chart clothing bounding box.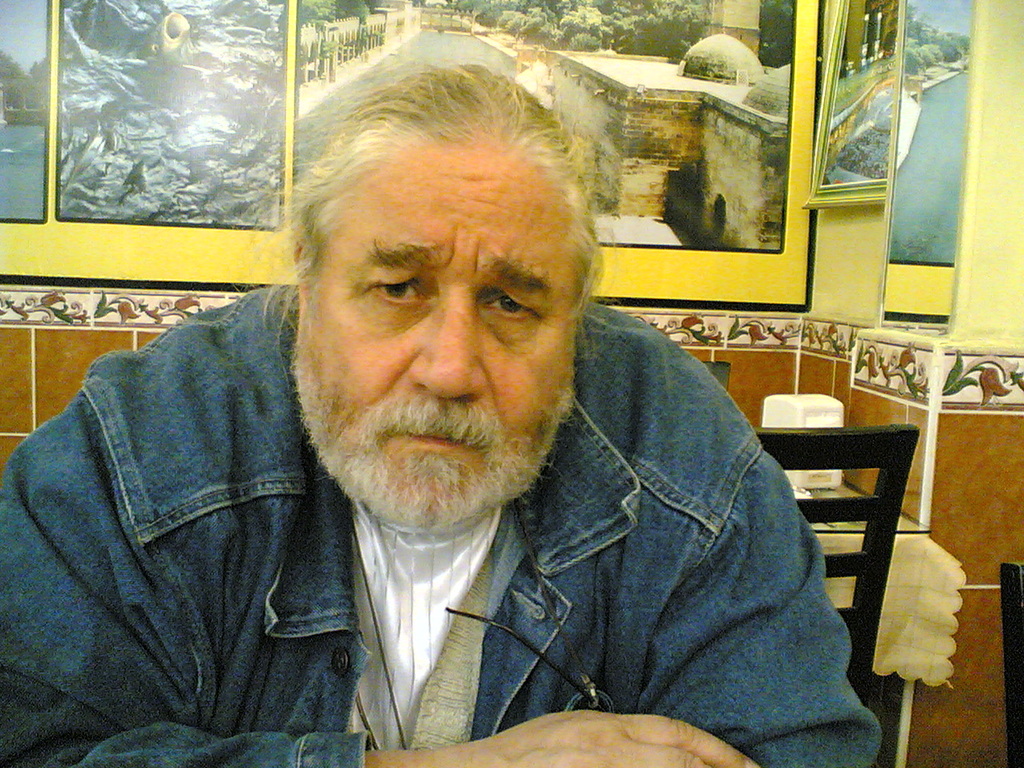
Charted: Rect(0, 287, 890, 767).
